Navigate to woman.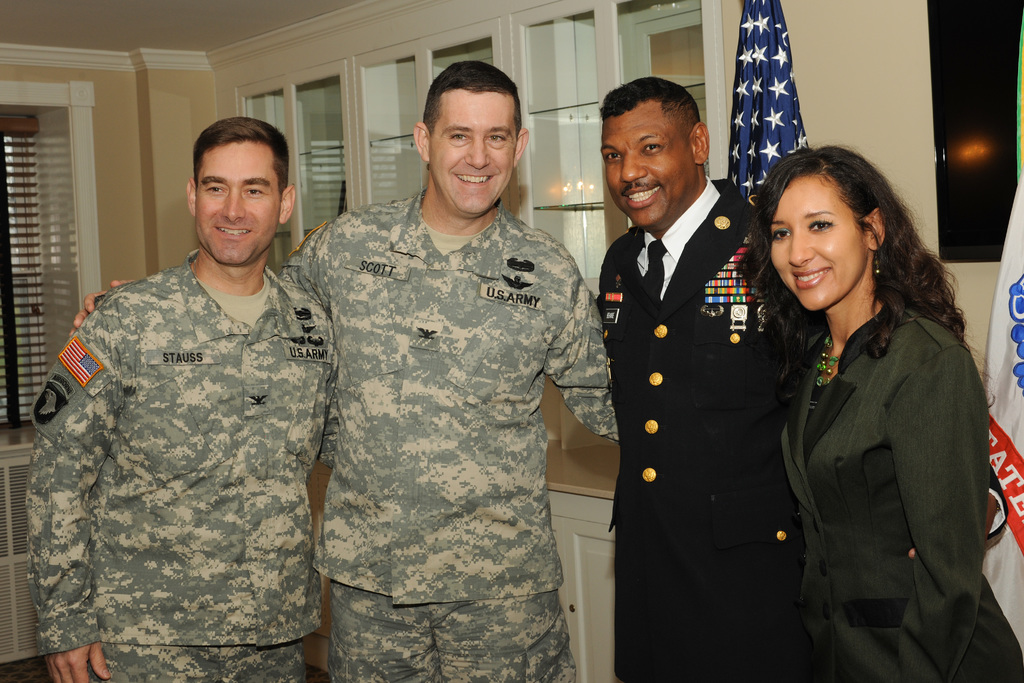
Navigation target: <region>728, 136, 993, 680</region>.
